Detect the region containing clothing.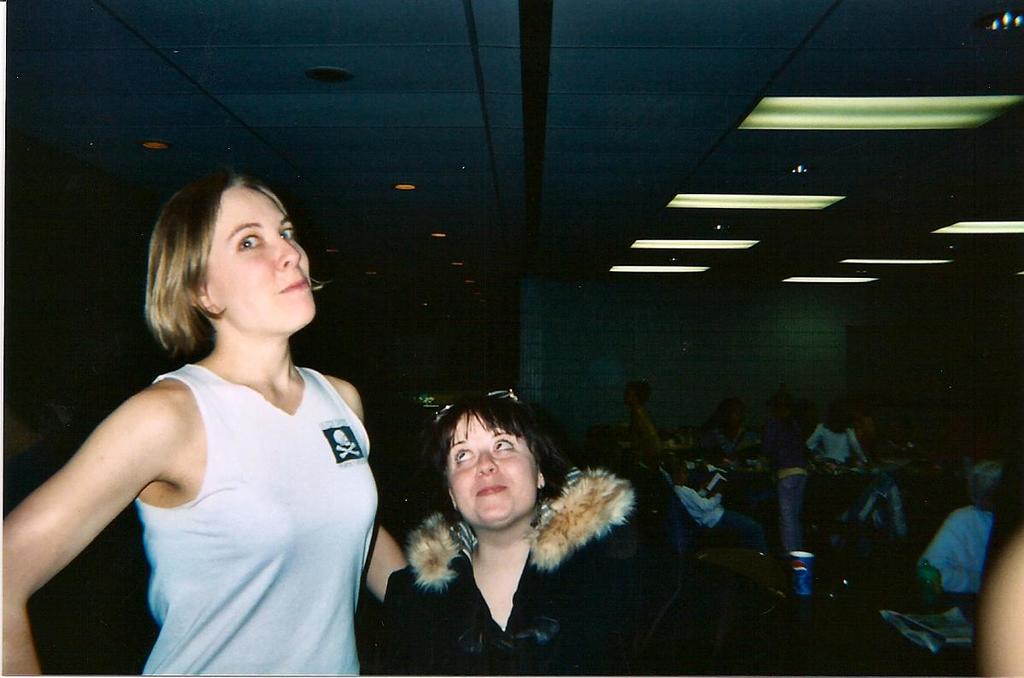
crop(848, 490, 911, 528).
